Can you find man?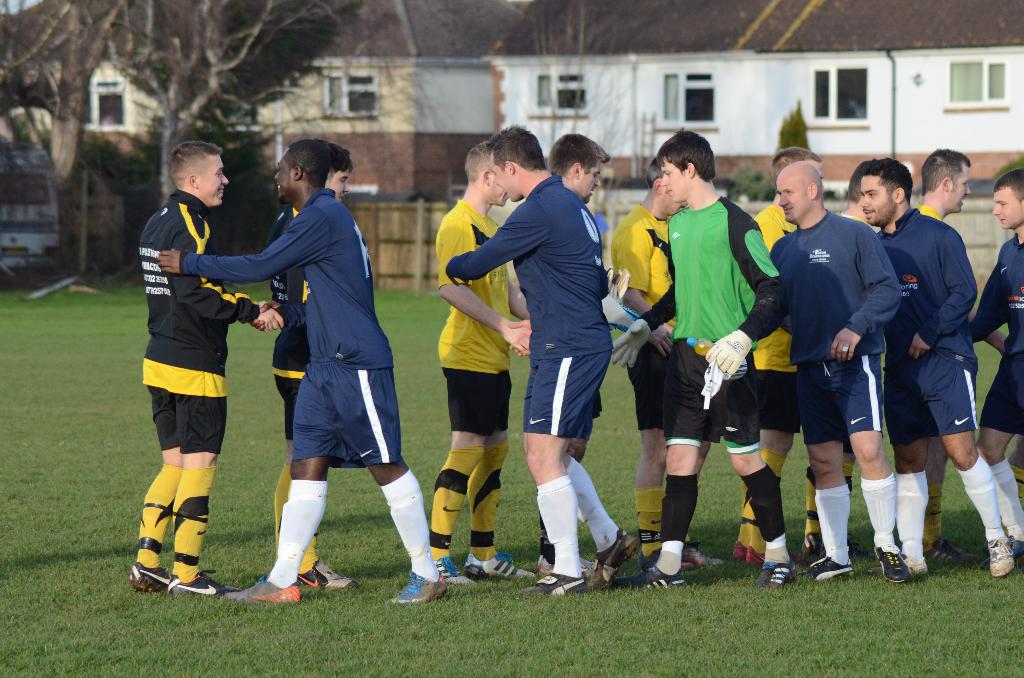
Yes, bounding box: <bbox>915, 140, 976, 576</bbox>.
